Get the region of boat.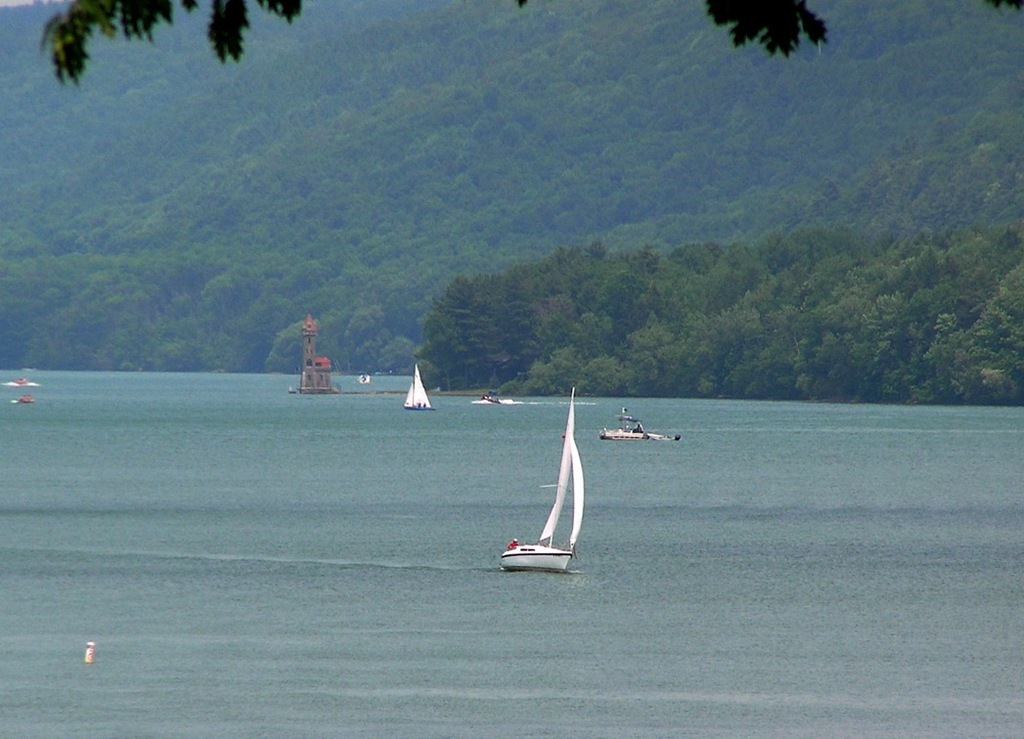
601, 408, 684, 440.
